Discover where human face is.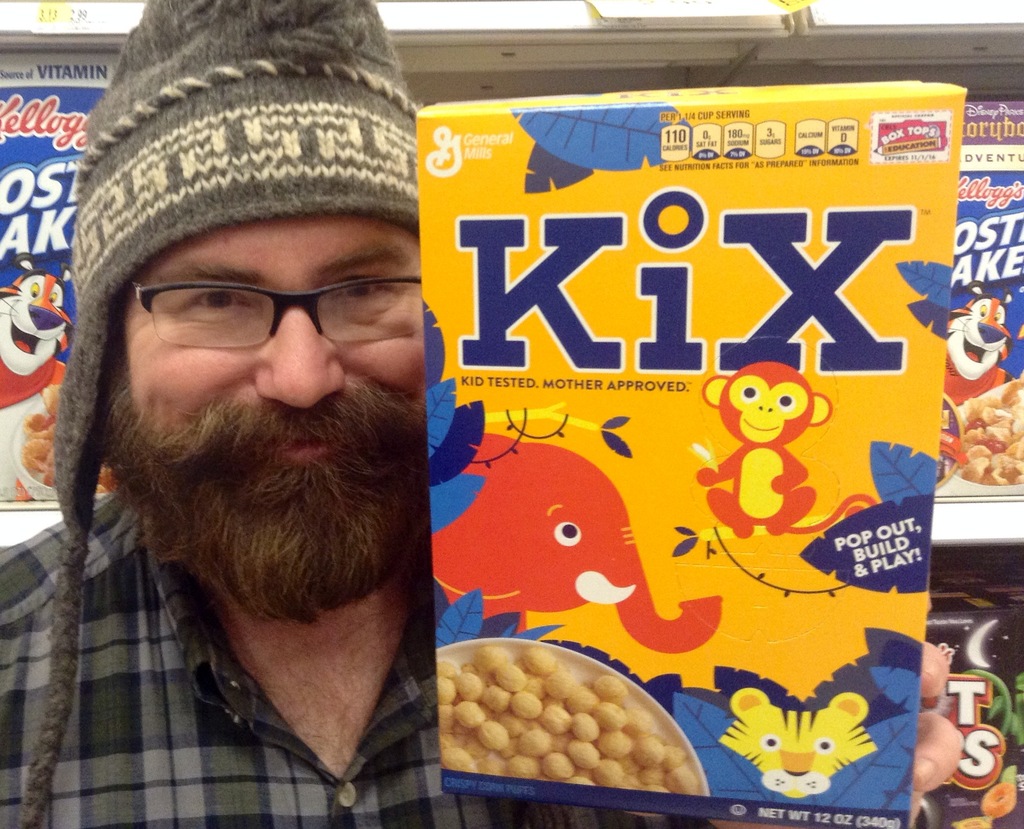
Discovered at [x1=107, y1=220, x2=424, y2=622].
